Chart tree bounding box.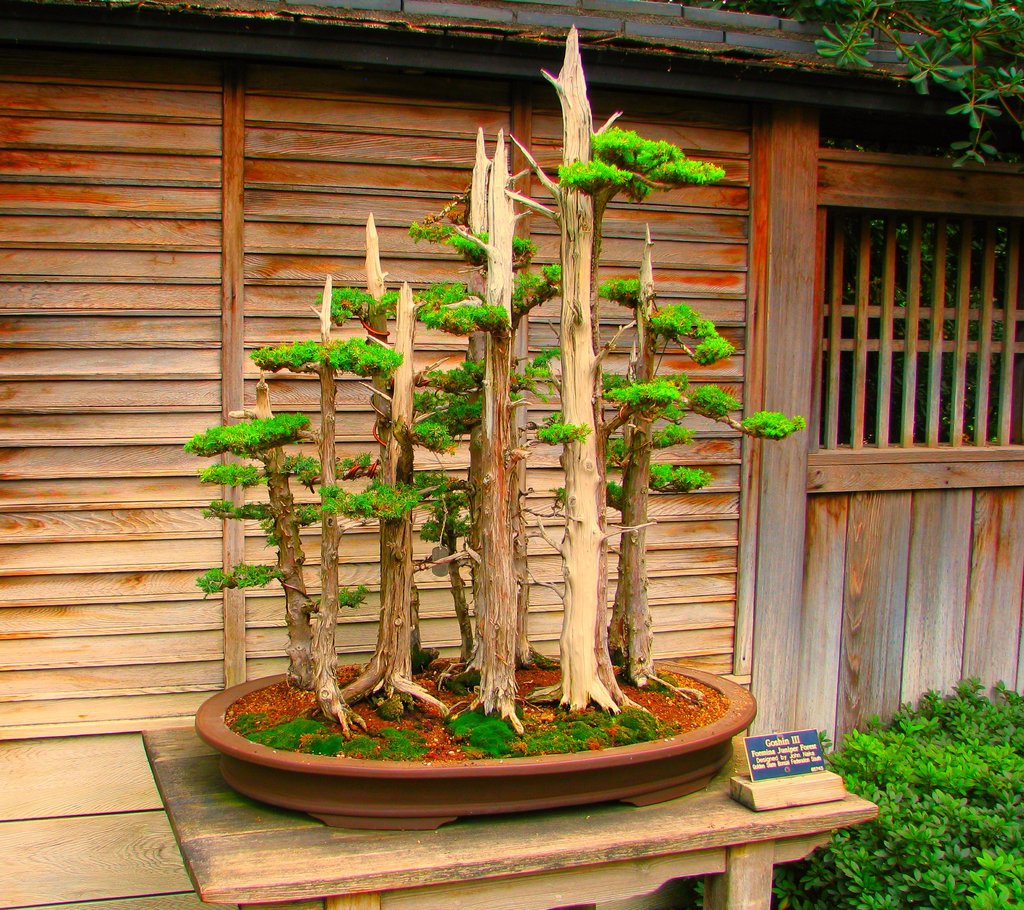
Charted: (789,0,1023,166).
